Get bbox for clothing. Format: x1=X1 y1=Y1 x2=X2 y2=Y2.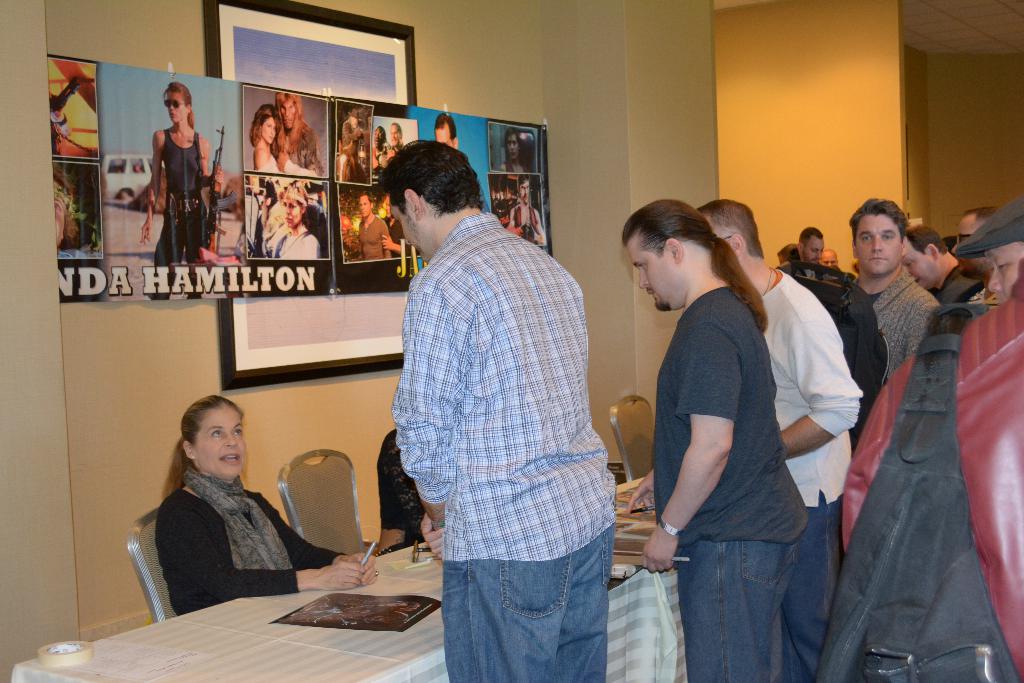
x1=356 y1=215 x2=390 y2=260.
